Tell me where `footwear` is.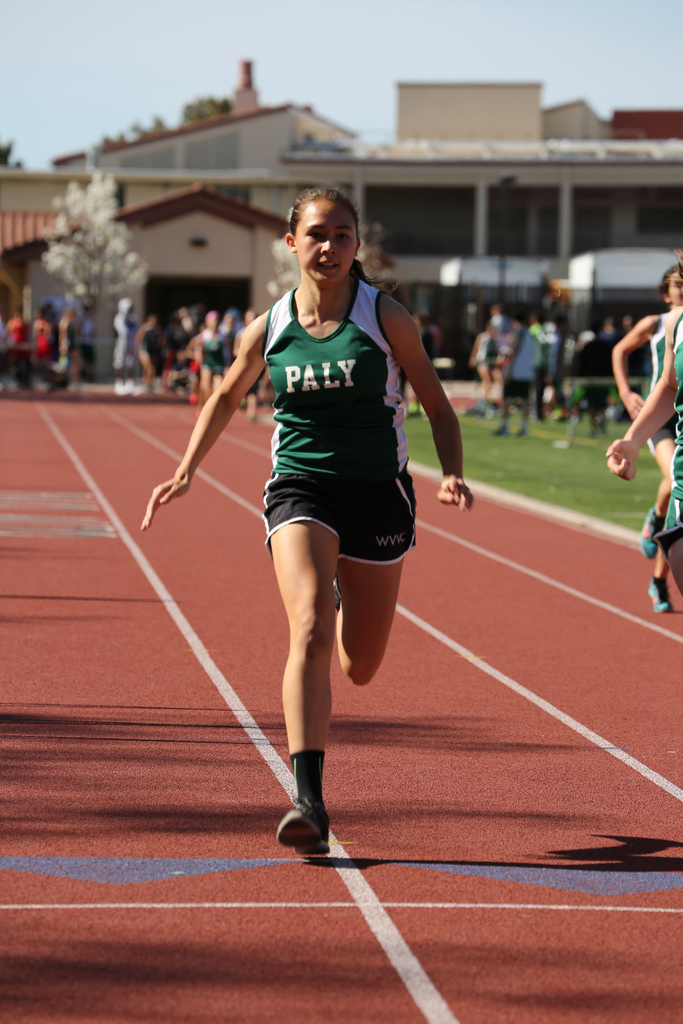
`footwear` is at [634, 508, 664, 561].
